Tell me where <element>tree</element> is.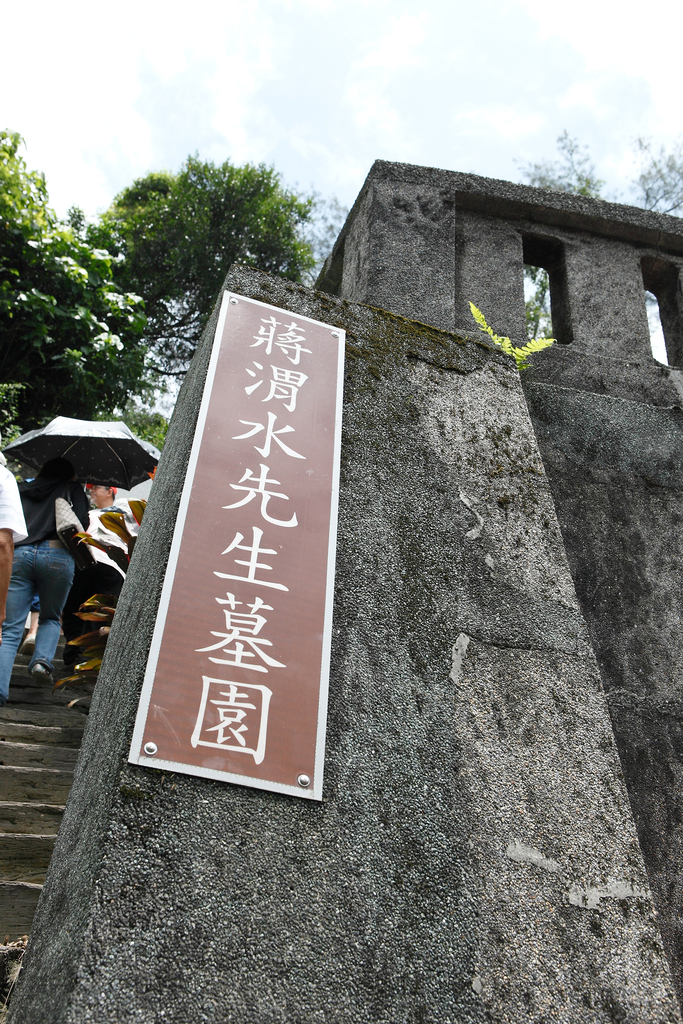
<element>tree</element> is at {"x1": 53, "y1": 138, "x2": 352, "y2": 318}.
